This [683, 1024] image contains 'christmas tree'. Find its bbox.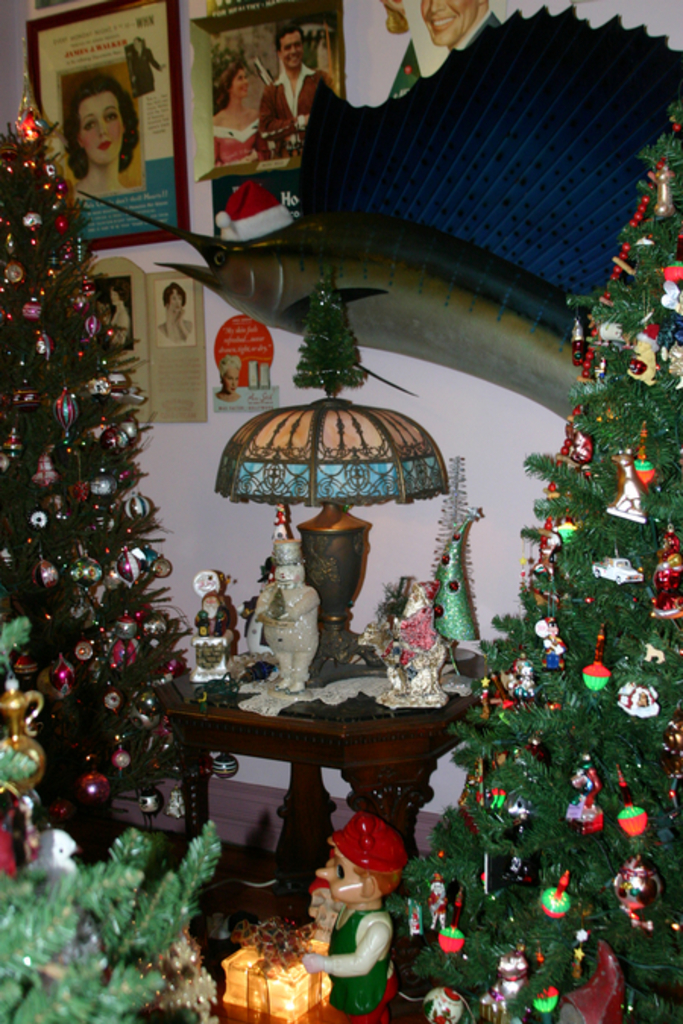
box=[0, 557, 222, 1022].
